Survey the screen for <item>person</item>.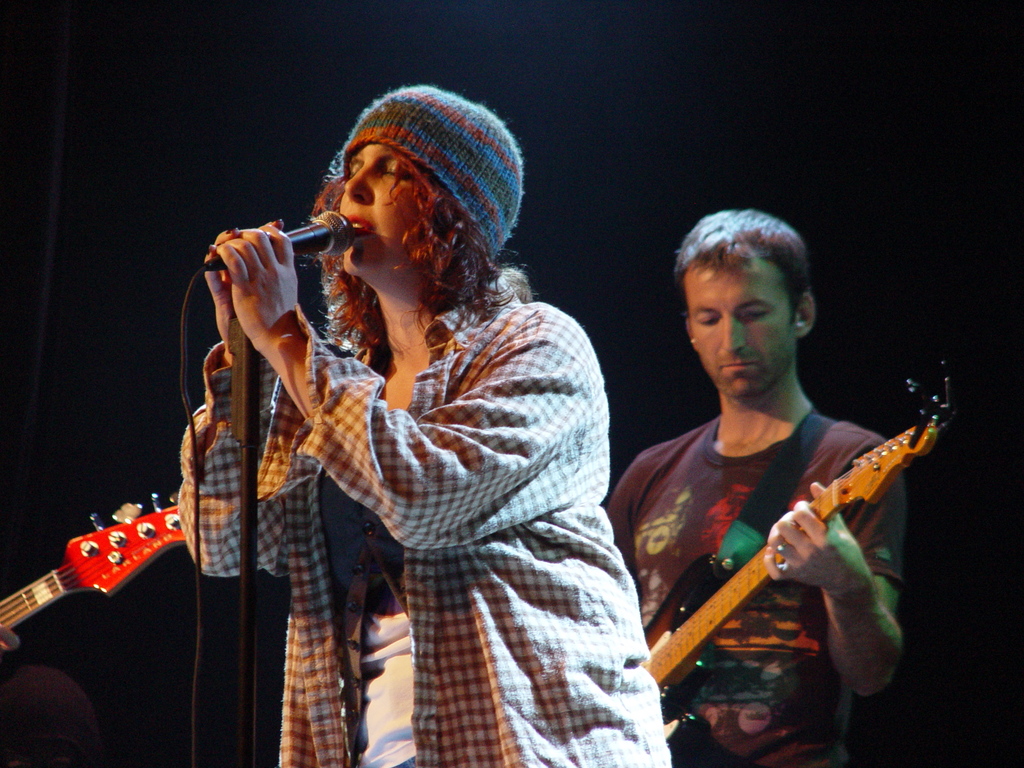
Survey found: {"x1": 622, "y1": 217, "x2": 947, "y2": 767}.
